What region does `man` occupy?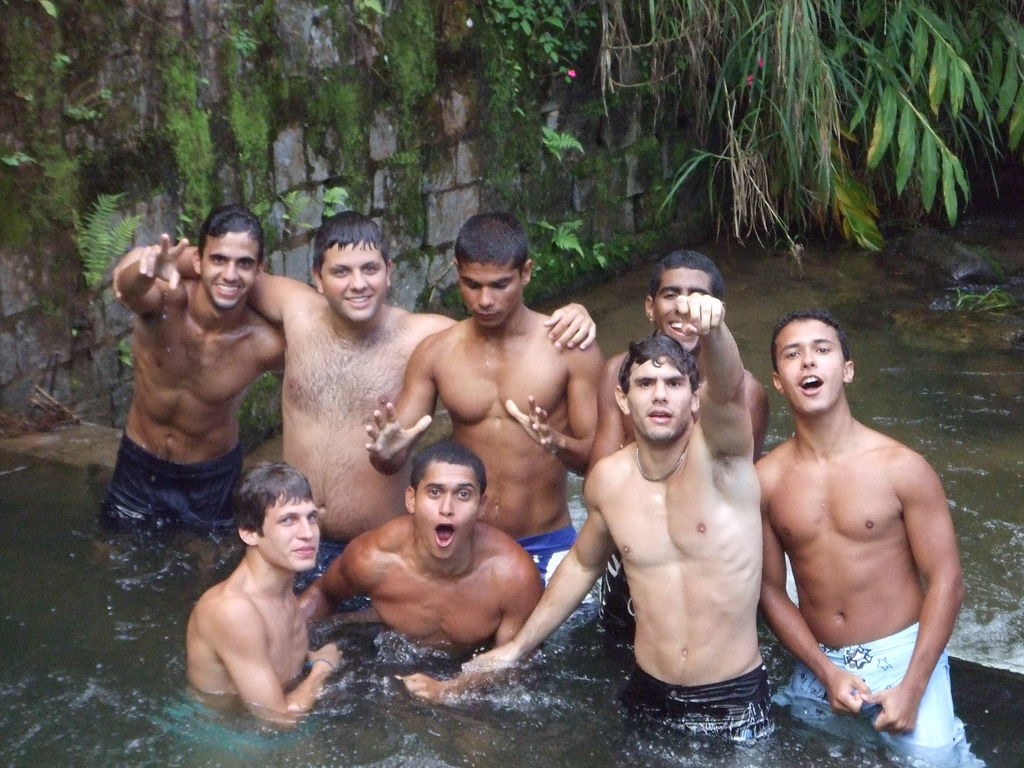
572,241,776,657.
